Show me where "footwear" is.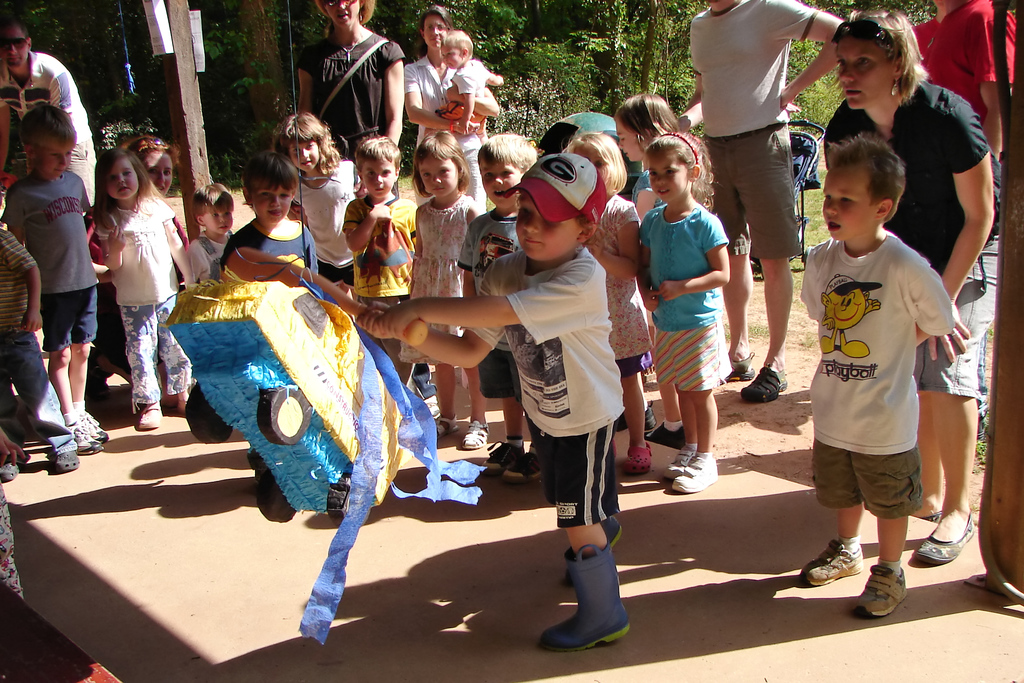
"footwear" is at 76 422 99 456.
